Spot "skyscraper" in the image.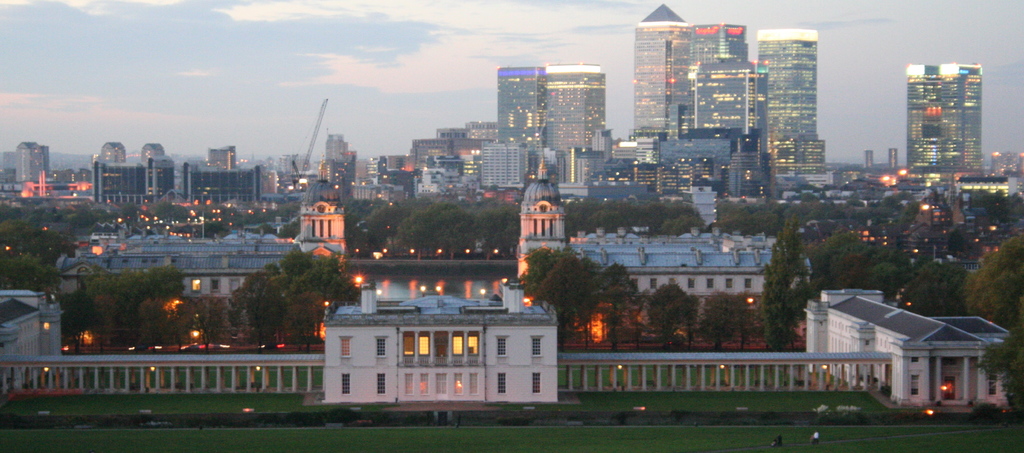
"skyscraper" found at bbox=(540, 63, 606, 156).
